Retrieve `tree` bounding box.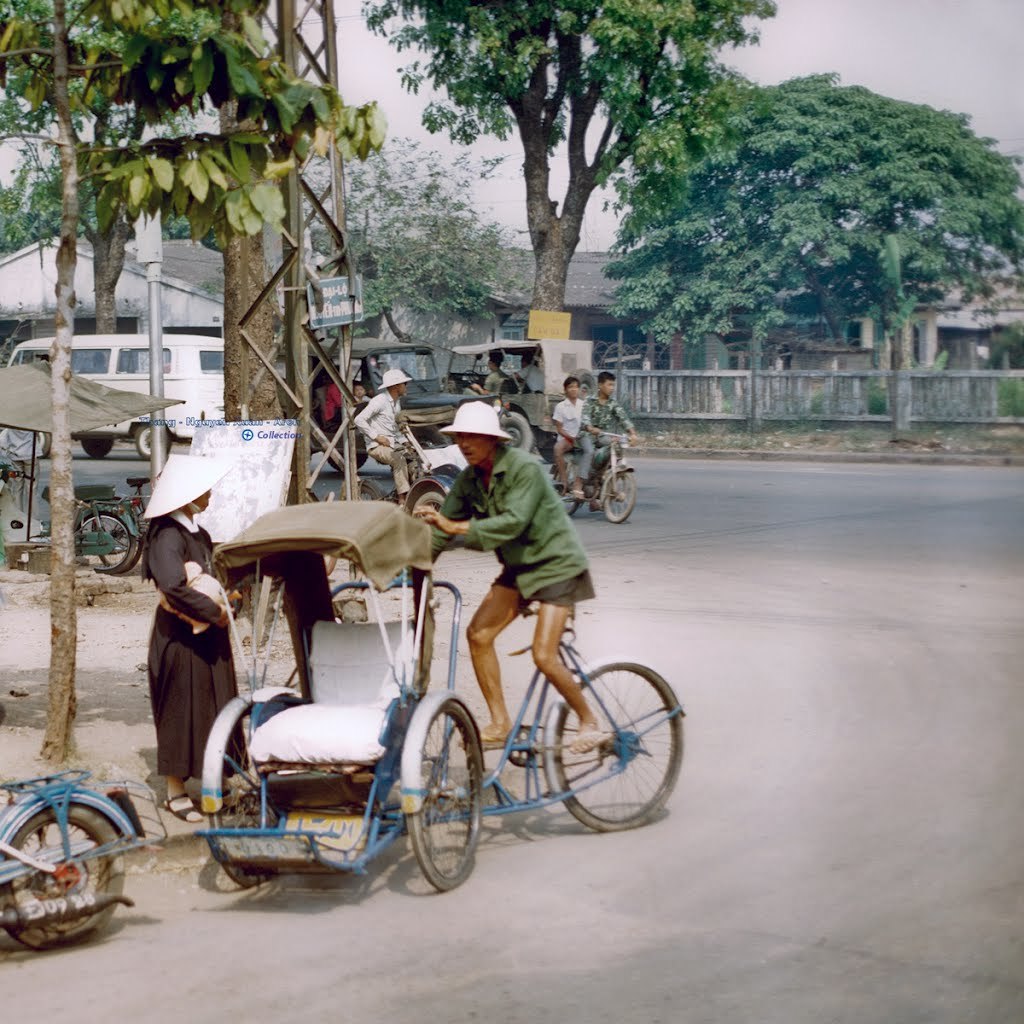
Bounding box: (left=351, top=0, right=779, bottom=342).
